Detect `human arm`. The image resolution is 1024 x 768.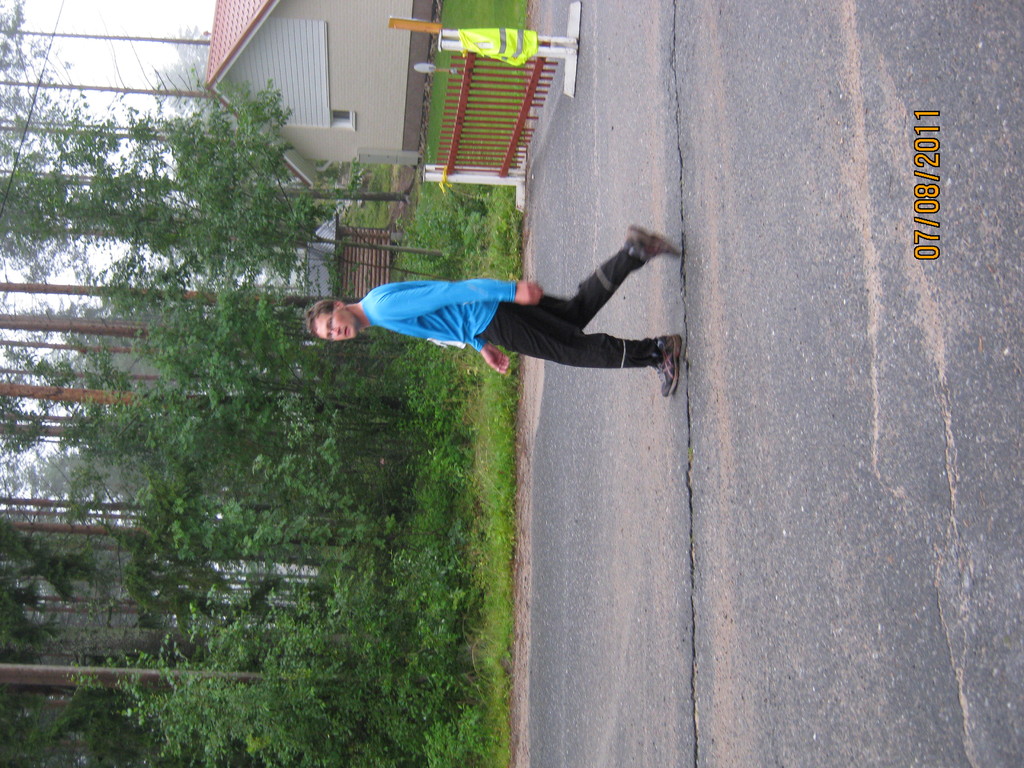
box=[397, 329, 509, 374].
